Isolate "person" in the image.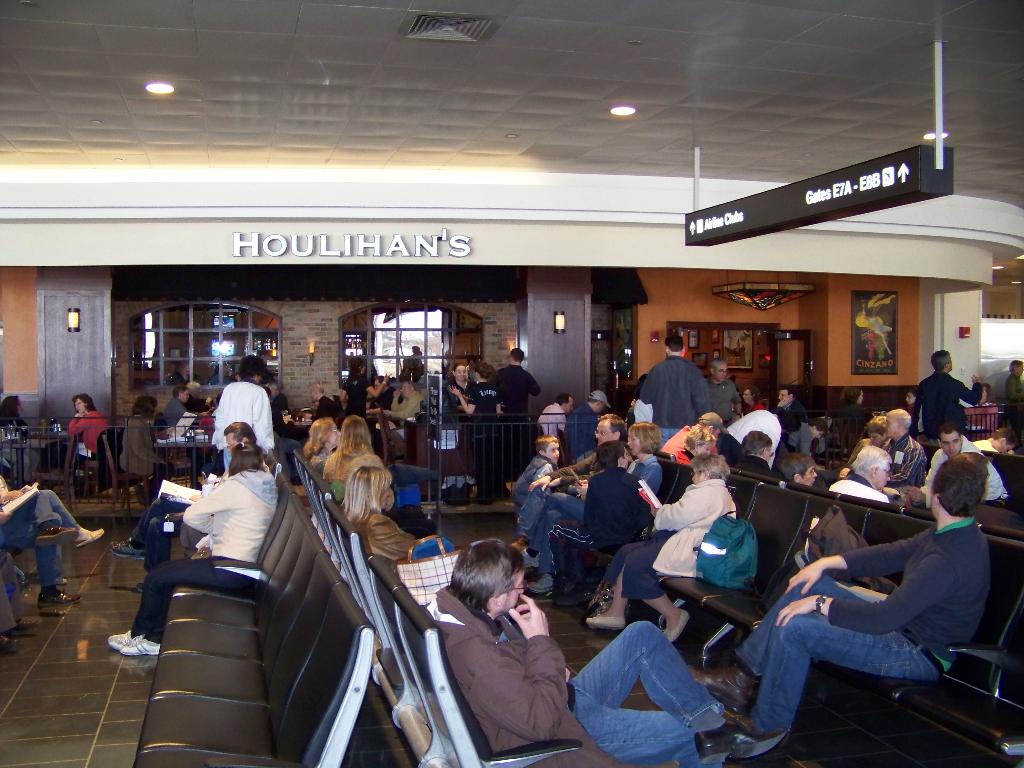
Isolated region: 160/371/196/437.
